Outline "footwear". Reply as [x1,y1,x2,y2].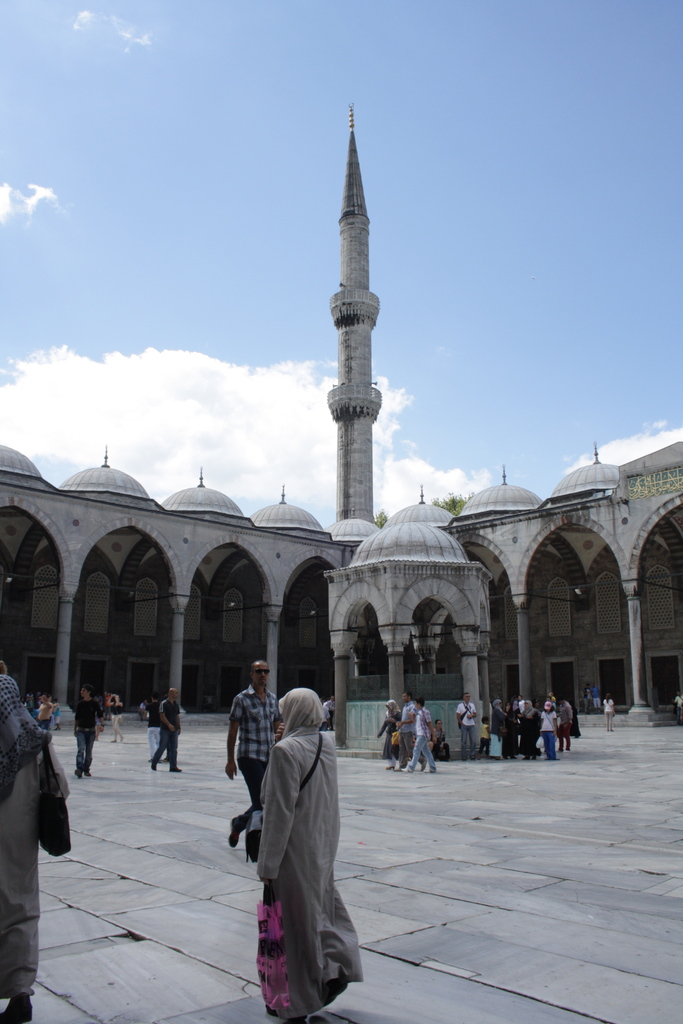
[557,746,560,751].
